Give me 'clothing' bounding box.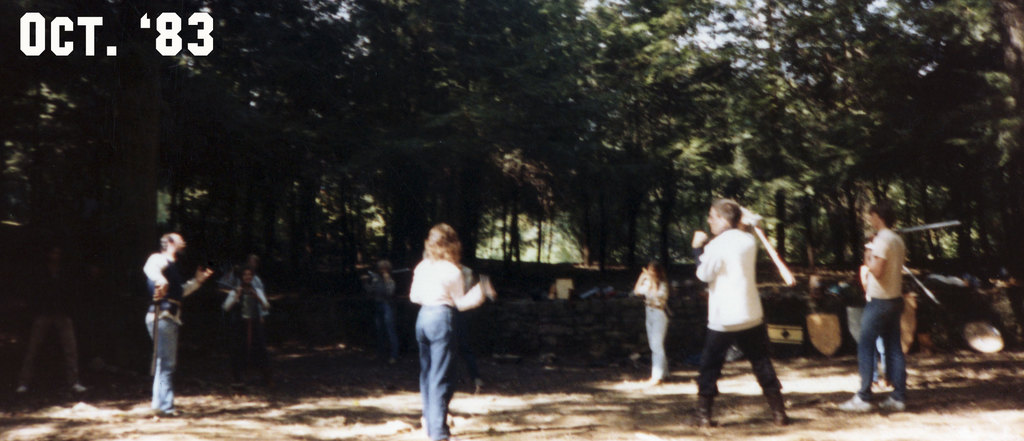
(left=147, top=324, right=179, bottom=418).
